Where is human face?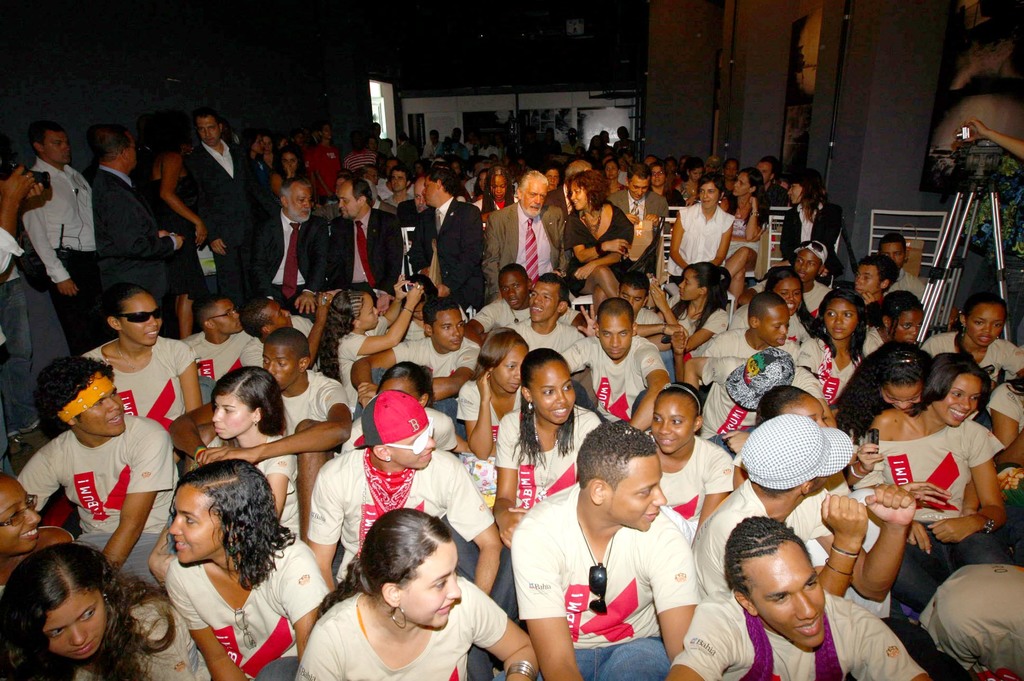
pyautogui.locateOnScreen(402, 546, 460, 629).
